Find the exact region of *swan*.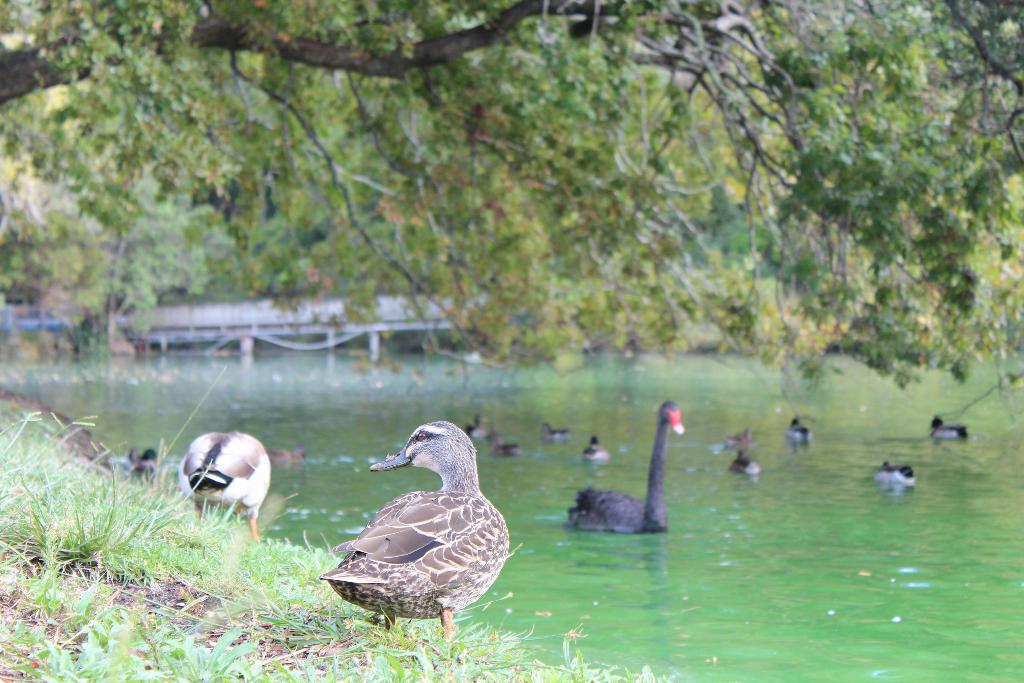
Exact region: {"left": 314, "top": 420, "right": 516, "bottom": 654}.
